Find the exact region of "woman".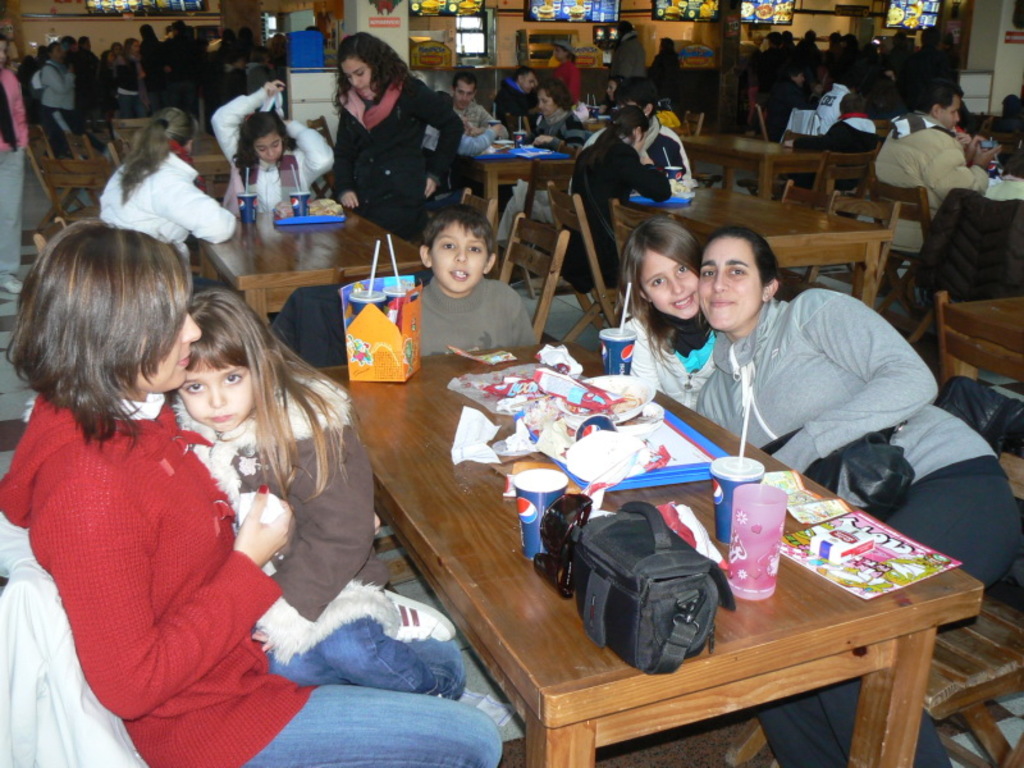
Exact region: BBox(325, 18, 471, 250).
